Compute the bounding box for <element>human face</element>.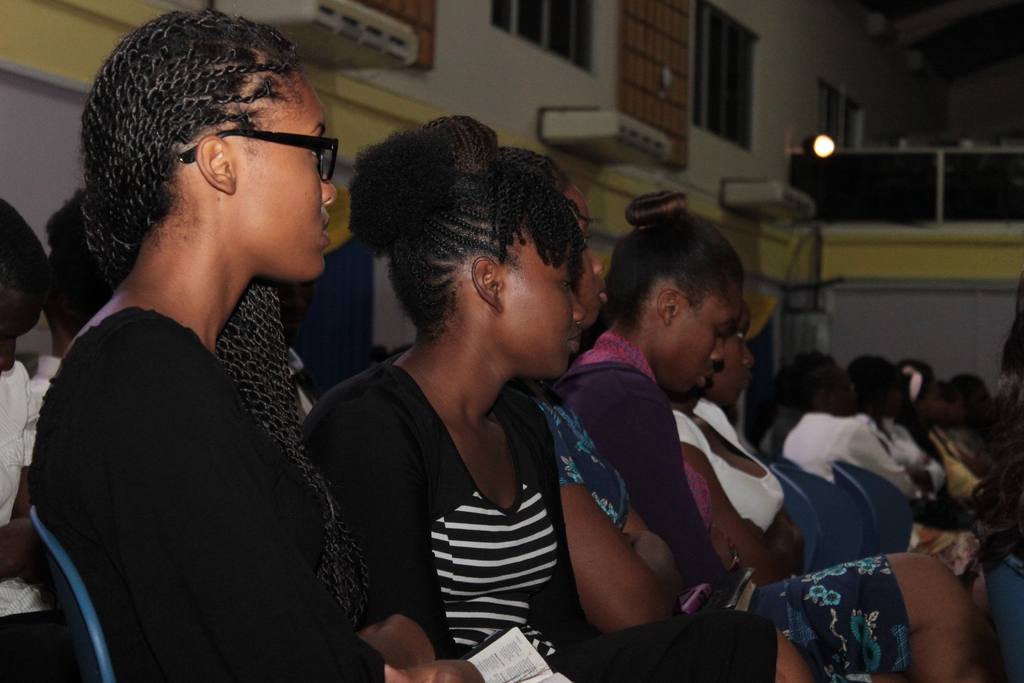
{"x1": 497, "y1": 220, "x2": 582, "y2": 372}.
